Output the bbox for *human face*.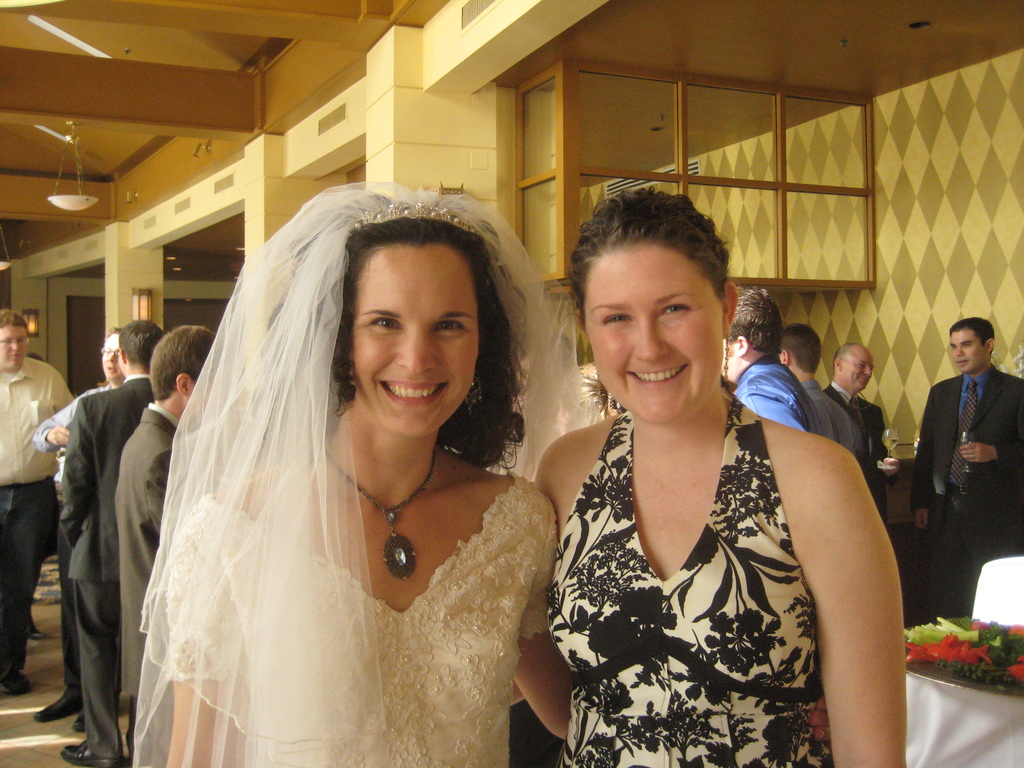
x1=101 y1=333 x2=124 y2=381.
